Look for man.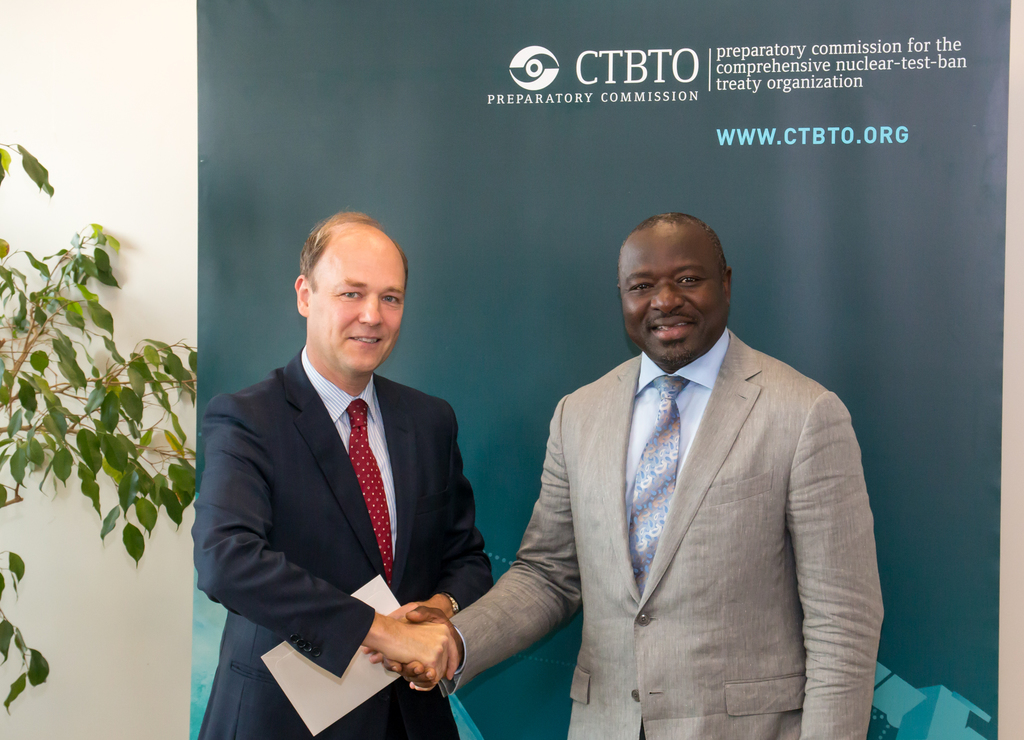
Found: [x1=204, y1=195, x2=488, y2=738].
